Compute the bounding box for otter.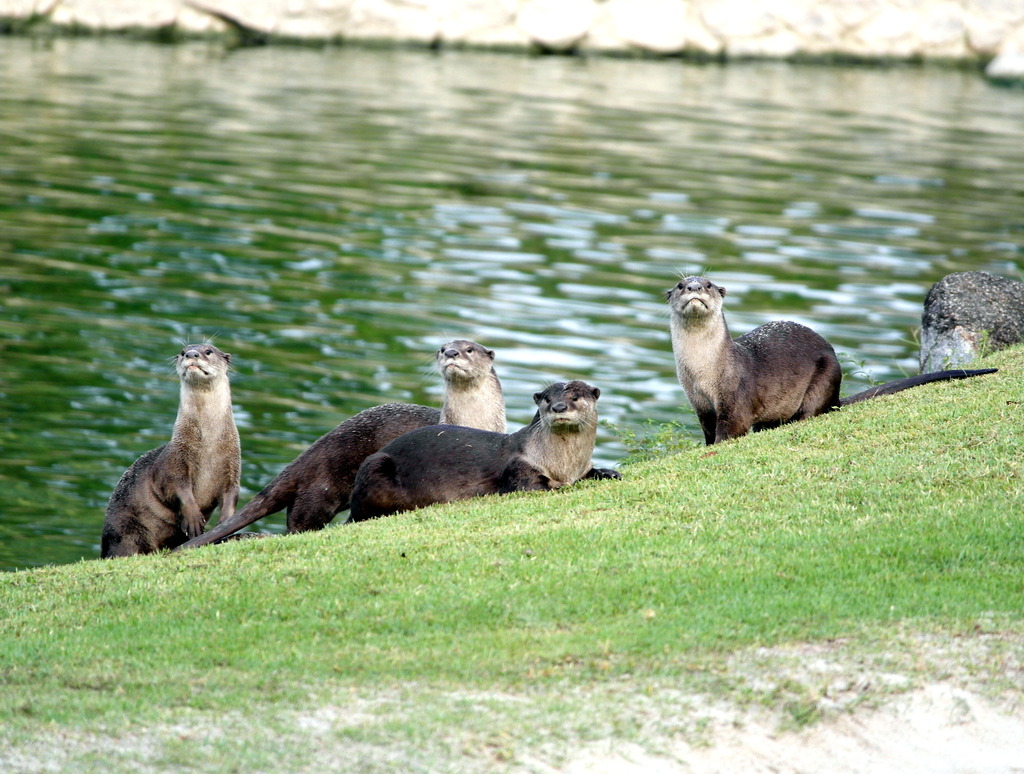
{"x1": 653, "y1": 264, "x2": 864, "y2": 439}.
